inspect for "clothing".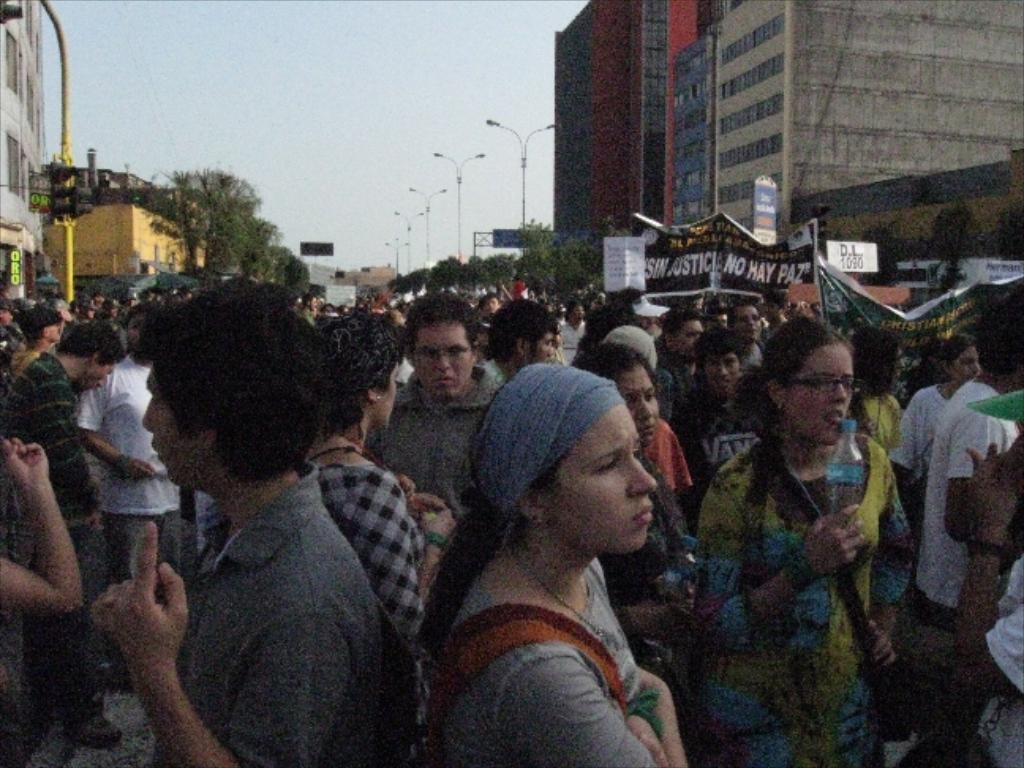
Inspection: <bbox>561, 322, 583, 367</bbox>.
